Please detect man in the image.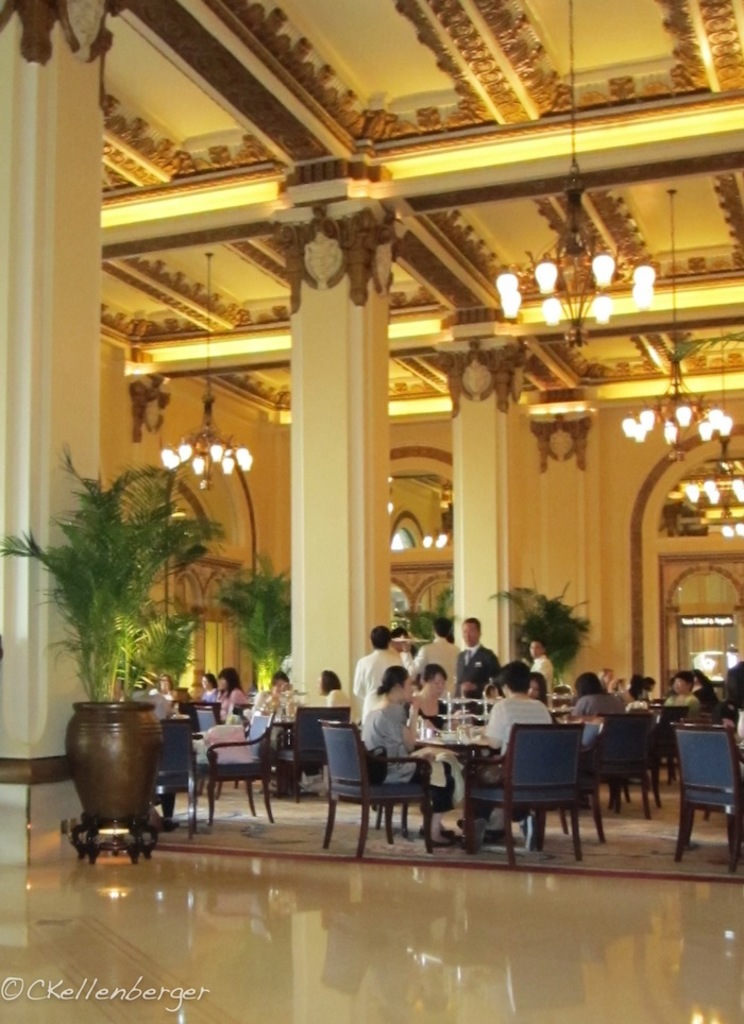
<bbox>531, 635, 555, 689</bbox>.
